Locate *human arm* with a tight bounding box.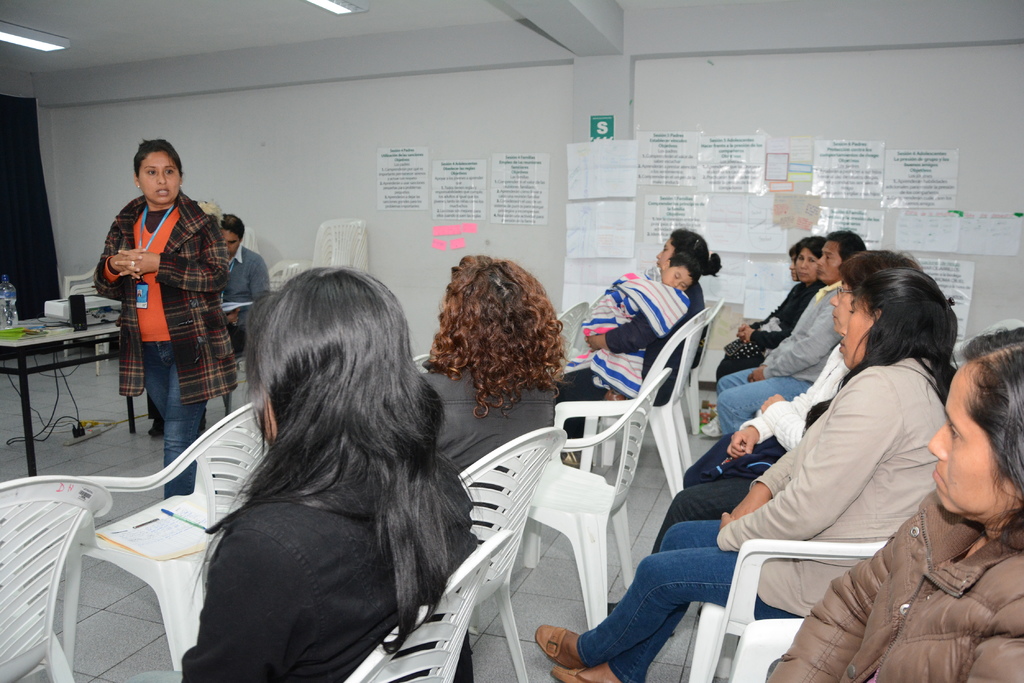
bbox(90, 213, 141, 312).
